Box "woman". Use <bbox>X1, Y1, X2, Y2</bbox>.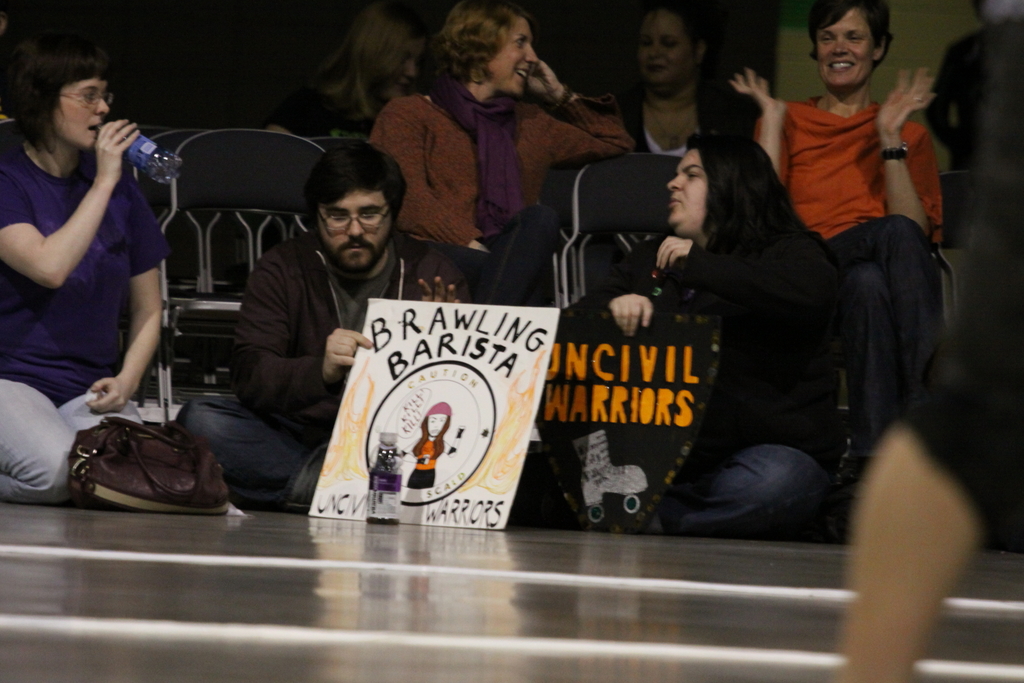
<bbox>367, 1, 639, 306</bbox>.
